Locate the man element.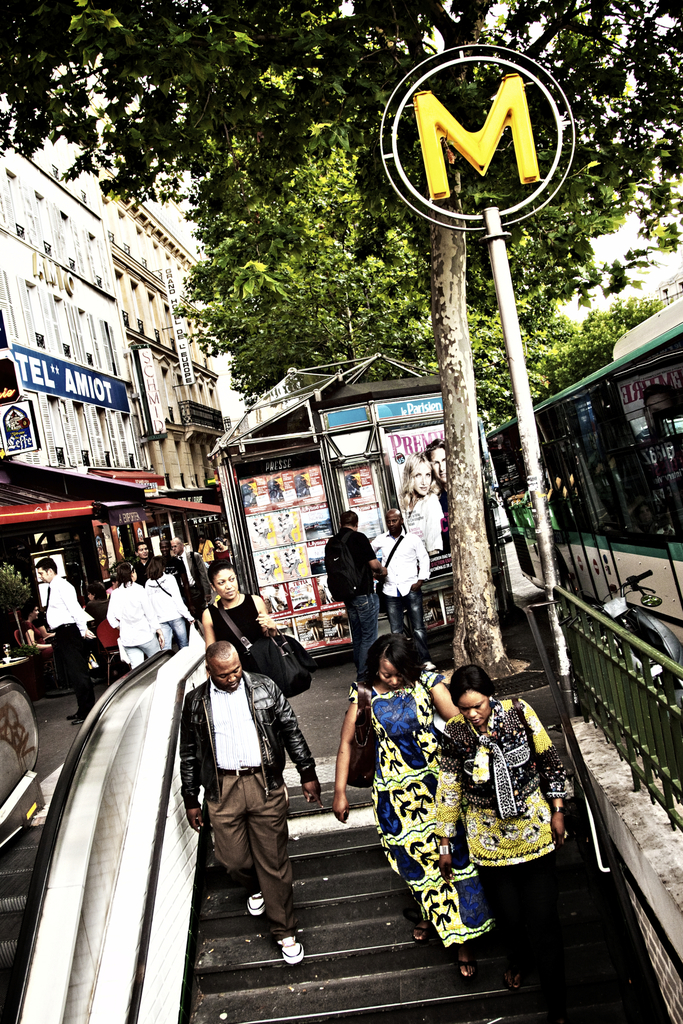
Element bbox: 38 554 97 719.
